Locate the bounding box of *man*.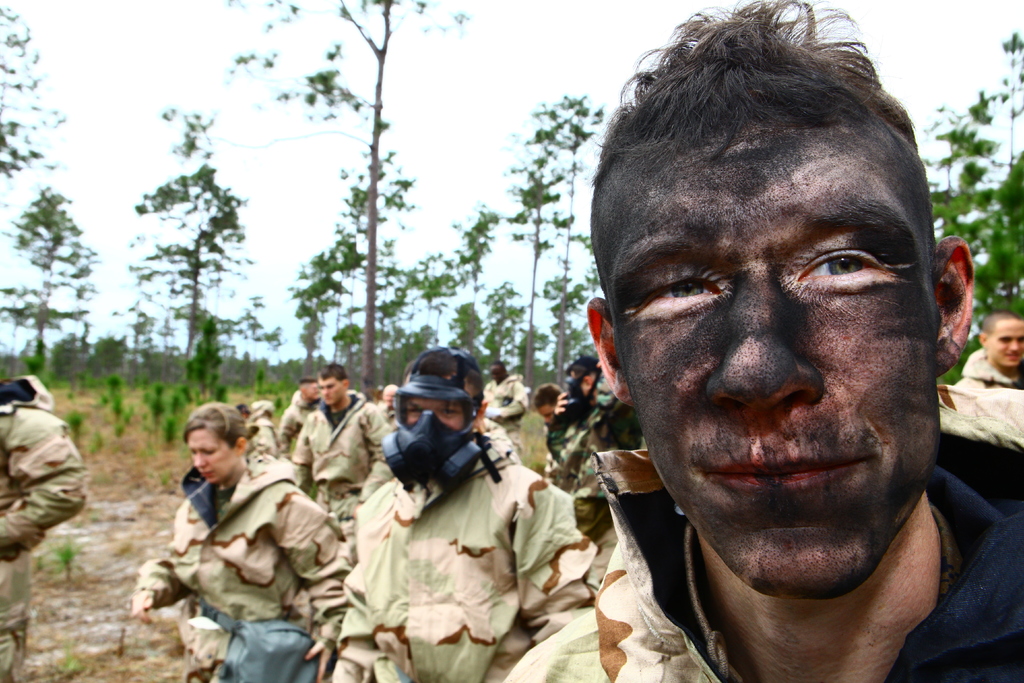
Bounding box: x1=530 y1=383 x2=564 y2=425.
